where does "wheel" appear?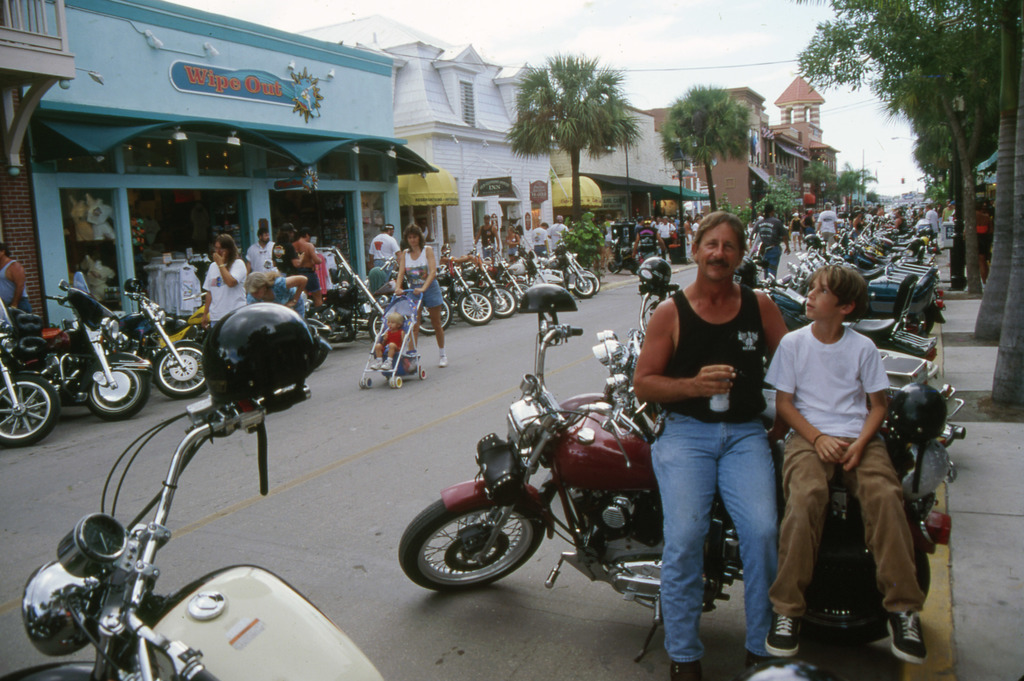
Appears at {"left": 390, "top": 377, "right": 401, "bottom": 389}.
